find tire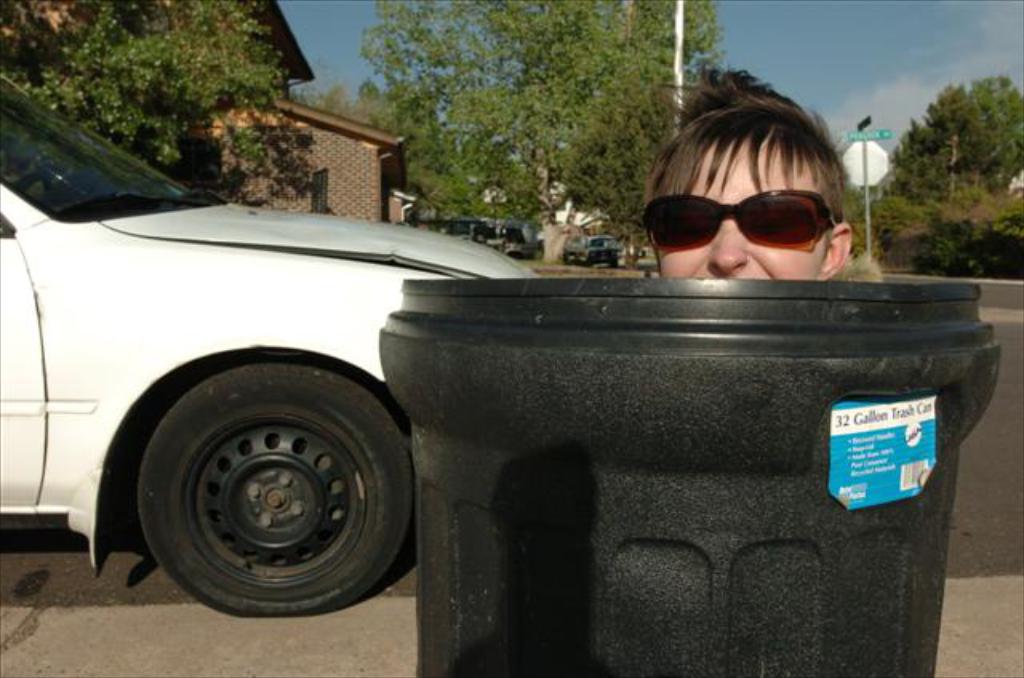
x1=581 y1=257 x2=590 y2=270
